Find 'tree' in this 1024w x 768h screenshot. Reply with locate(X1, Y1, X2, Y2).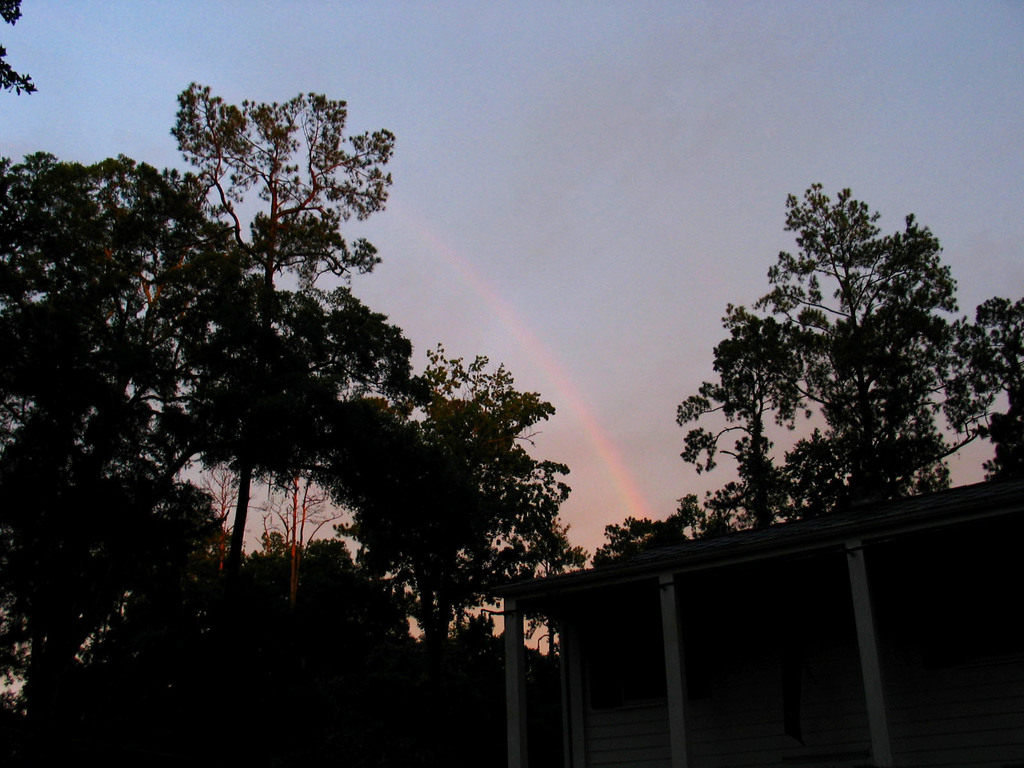
locate(684, 175, 999, 549).
